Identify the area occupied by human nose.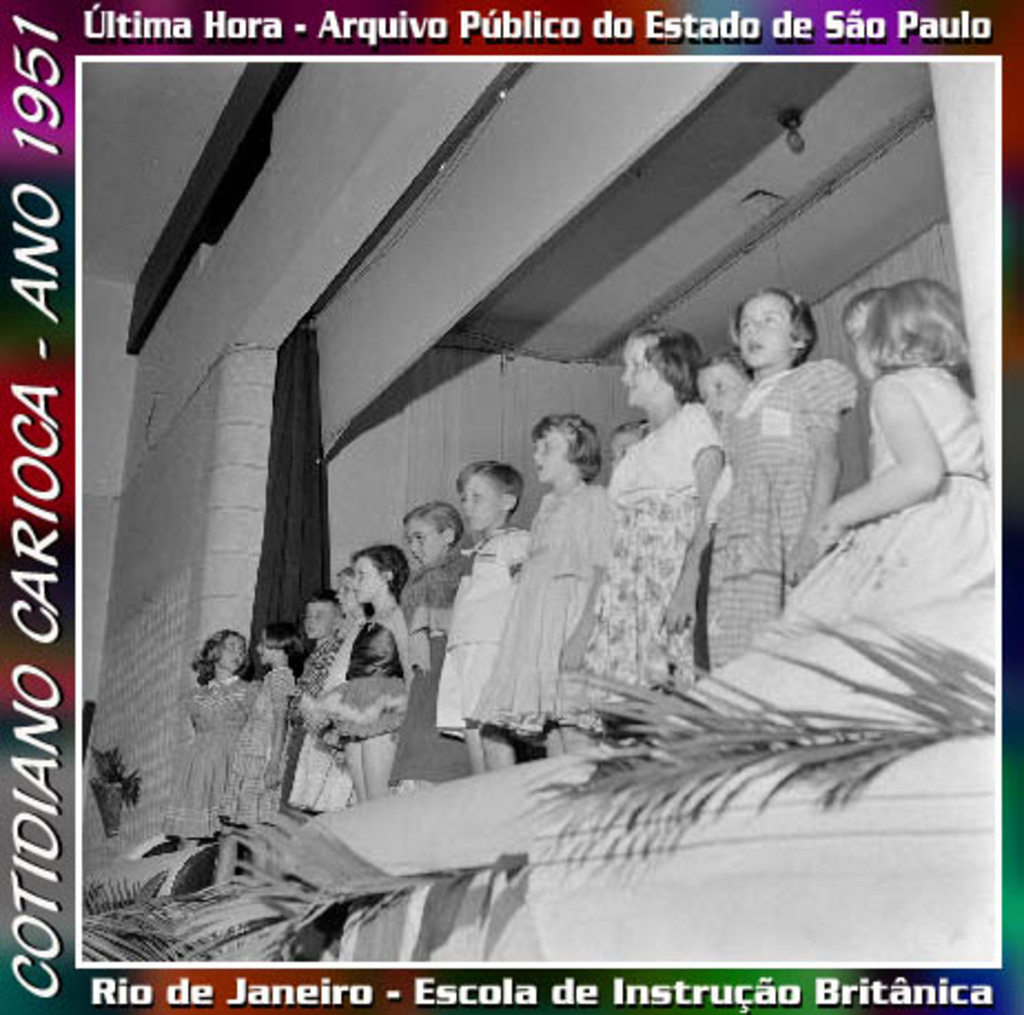
Area: <box>410,543,419,552</box>.
